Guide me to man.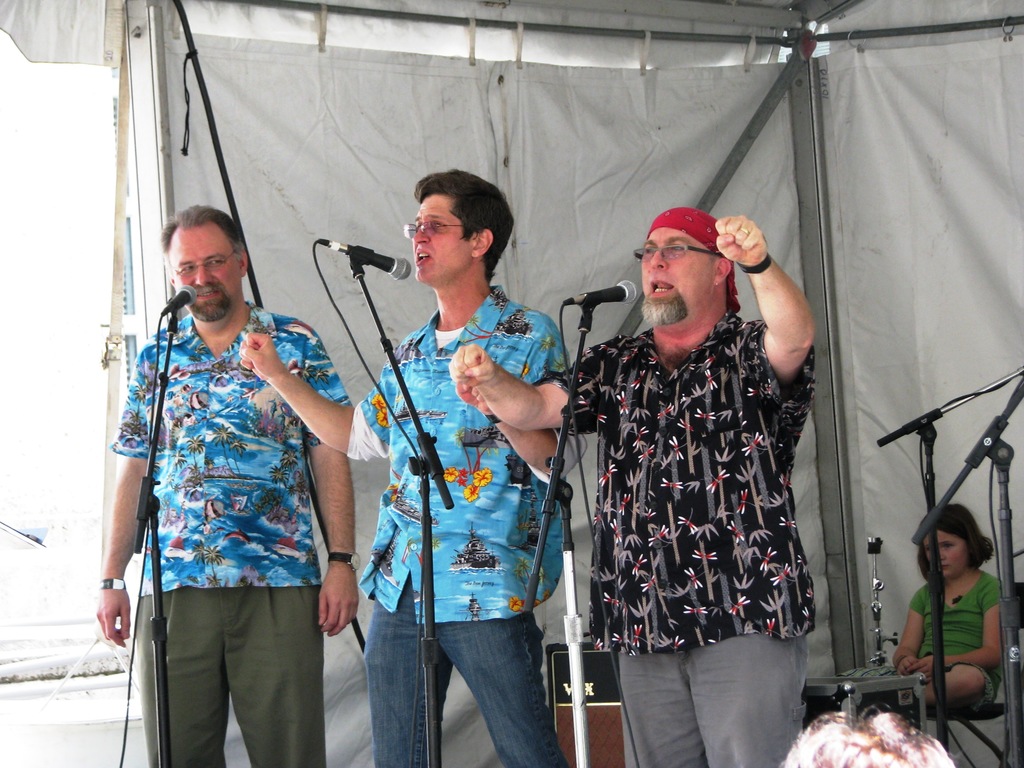
Guidance: bbox=(238, 170, 586, 767).
